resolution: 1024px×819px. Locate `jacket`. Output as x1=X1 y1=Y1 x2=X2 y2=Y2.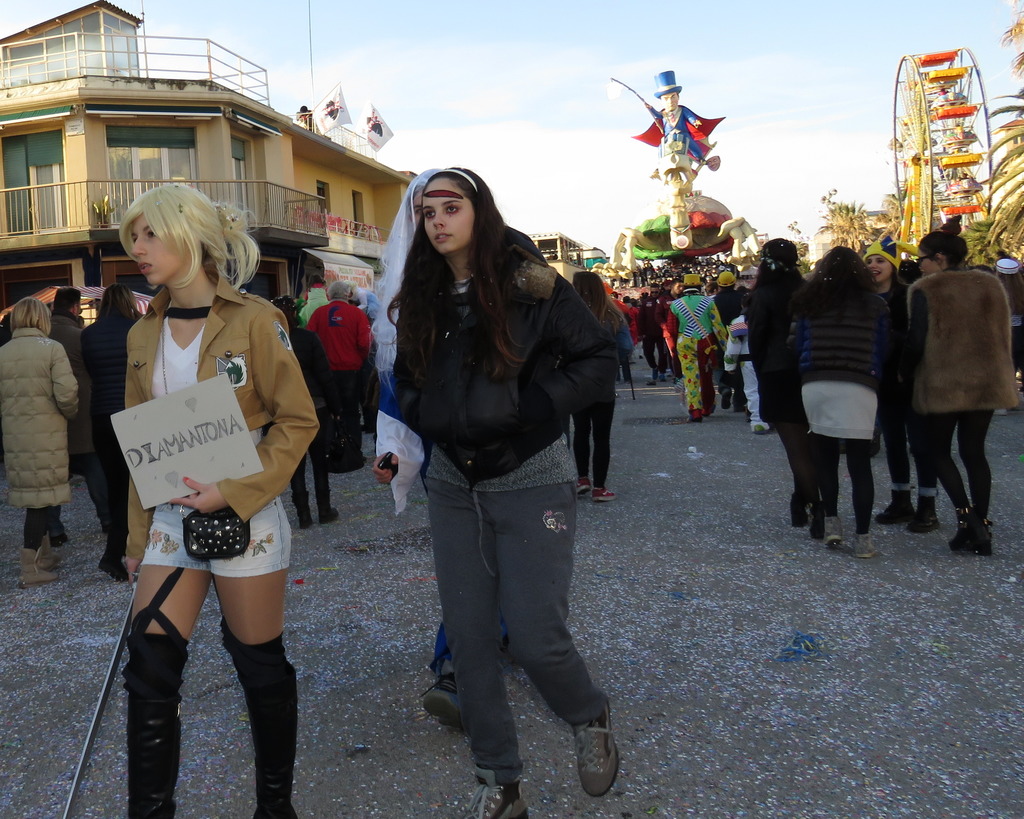
x1=370 y1=202 x2=615 y2=488.
